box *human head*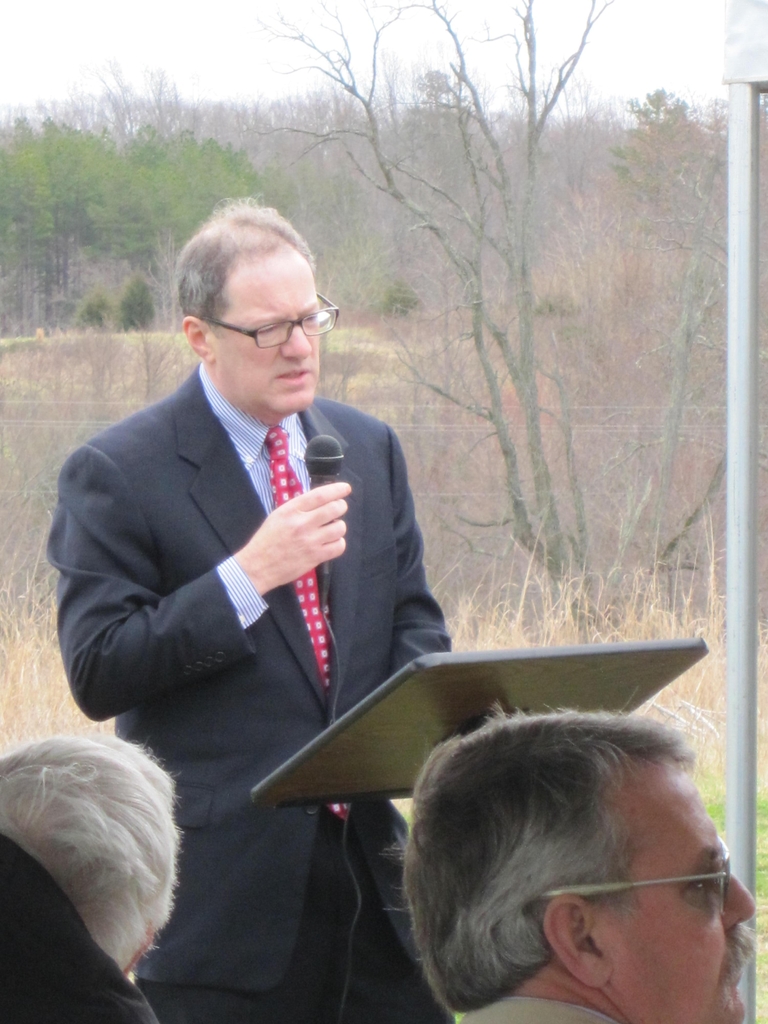
(395,711,721,1023)
